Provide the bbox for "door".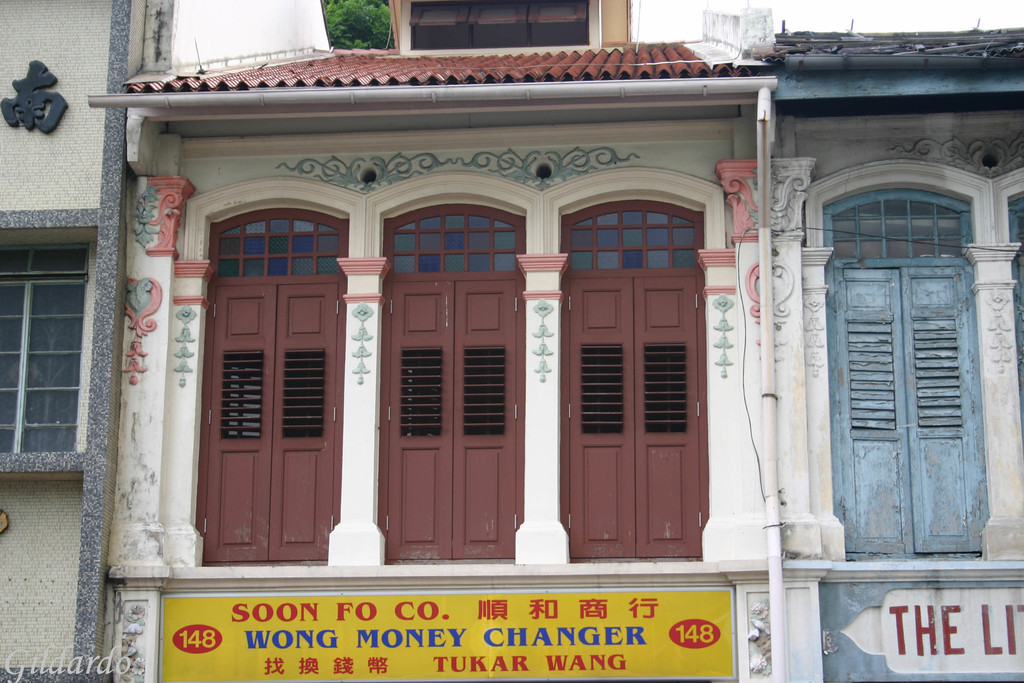
(211,281,342,564).
